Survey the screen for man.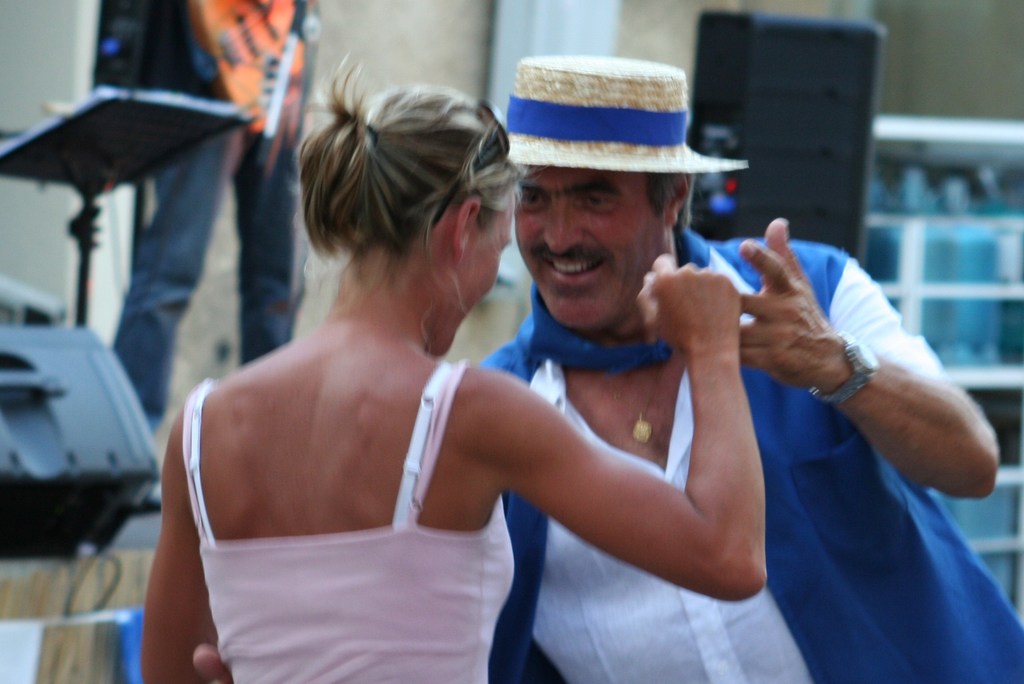
Survey found: 451:50:1023:683.
